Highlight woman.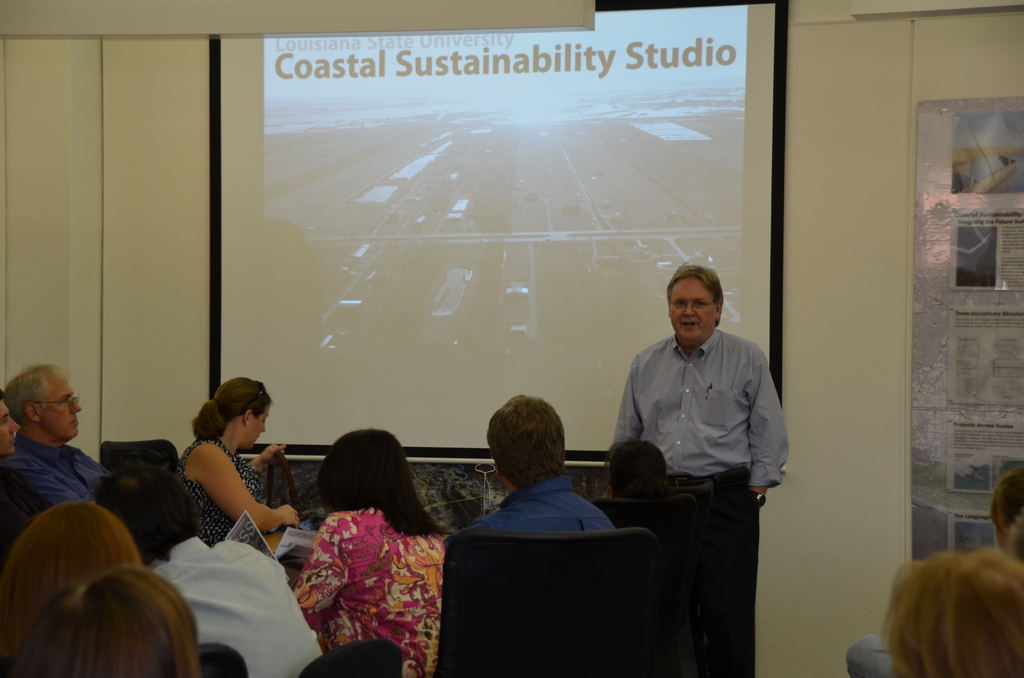
Highlighted region: rect(172, 375, 304, 557).
